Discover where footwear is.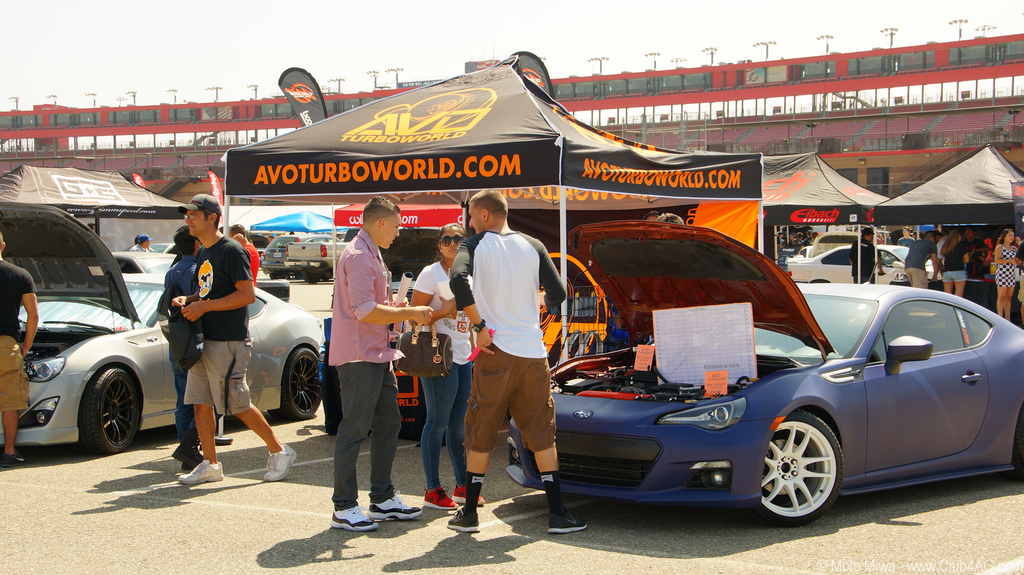
Discovered at crop(369, 498, 419, 519).
